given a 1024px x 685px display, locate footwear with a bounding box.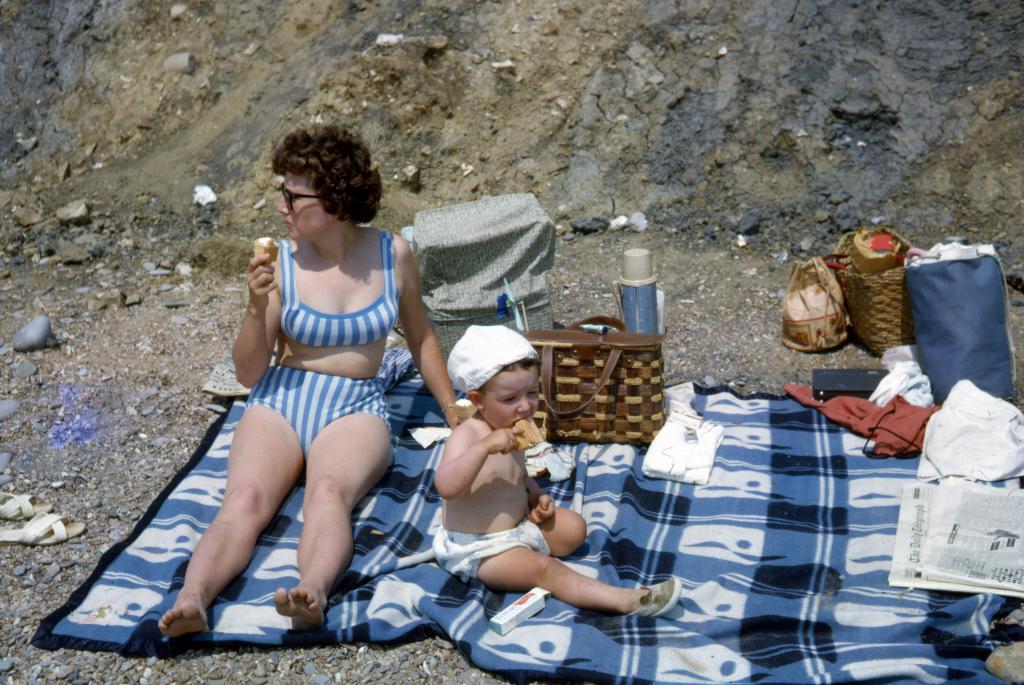
Located: (x1=624, y1=576, x2=684, y2=618).
